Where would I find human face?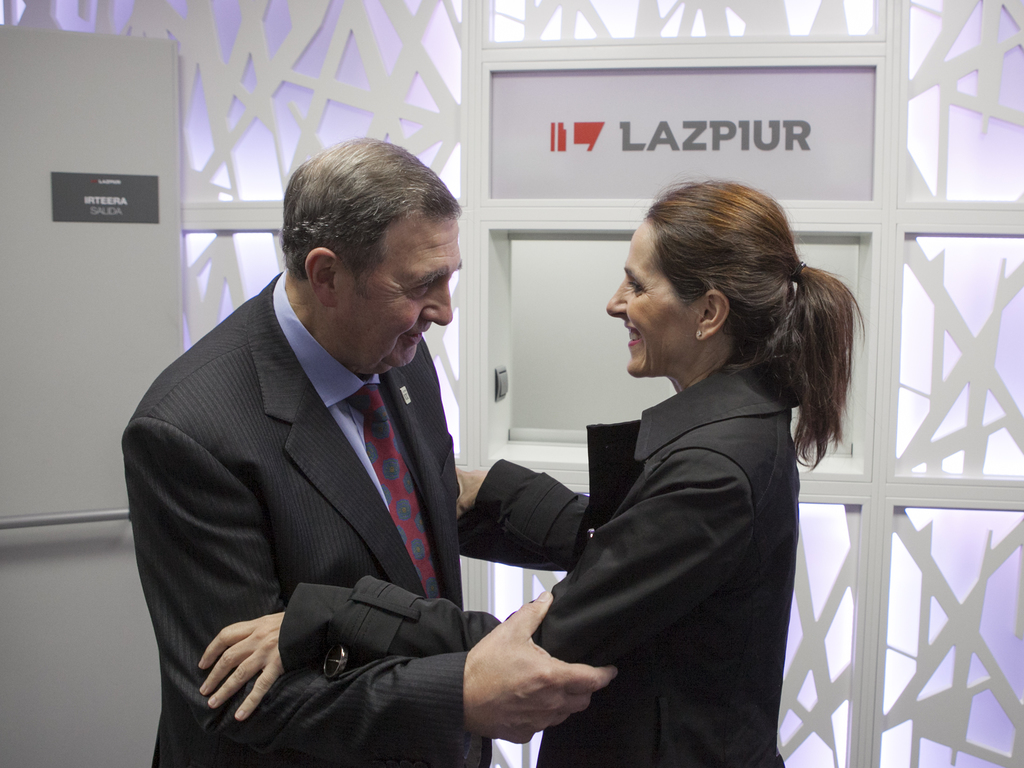
At <box>339,209,465,373</box>.
